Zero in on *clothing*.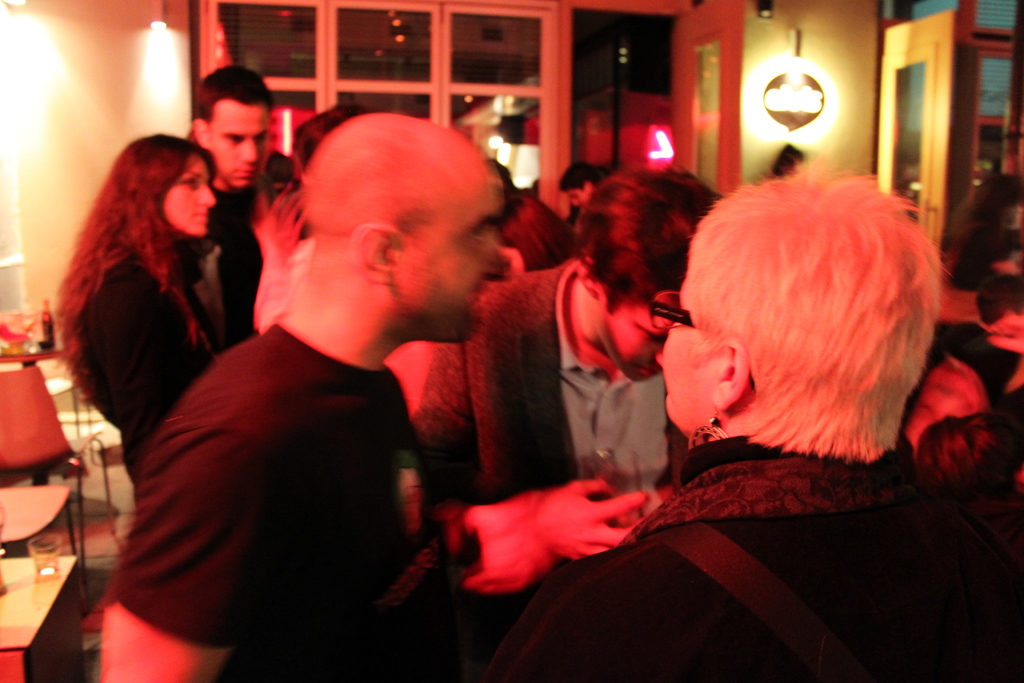
Zeroed in: Rect(480, 357, 970, 677).
